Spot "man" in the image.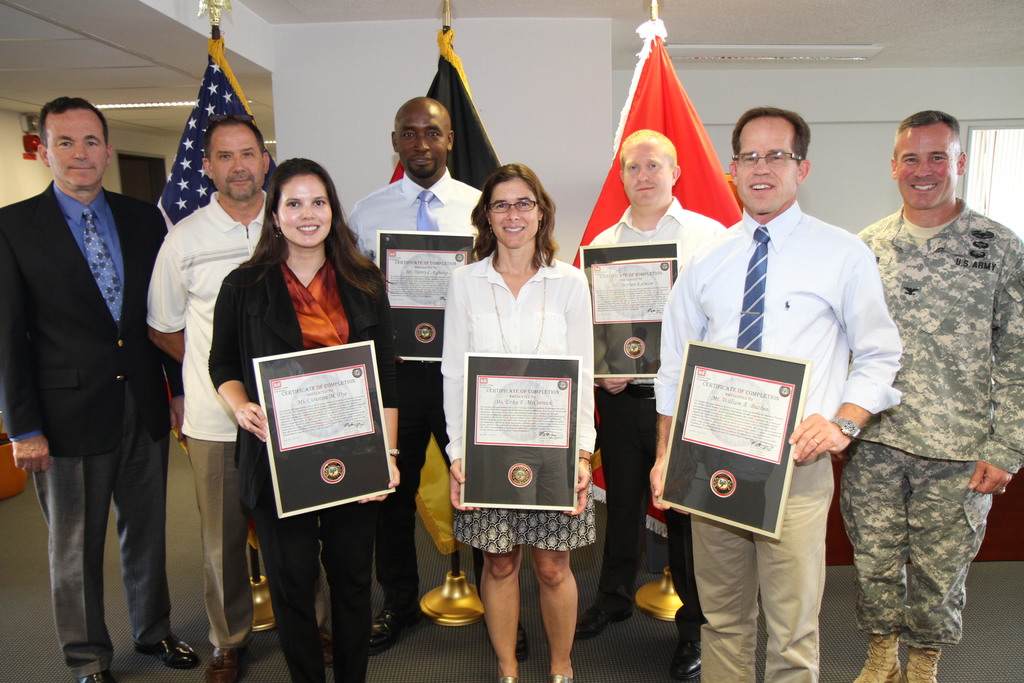
"man" found at {"left": 825, "top": 102, "right": 1023, "bottom": 682}.
